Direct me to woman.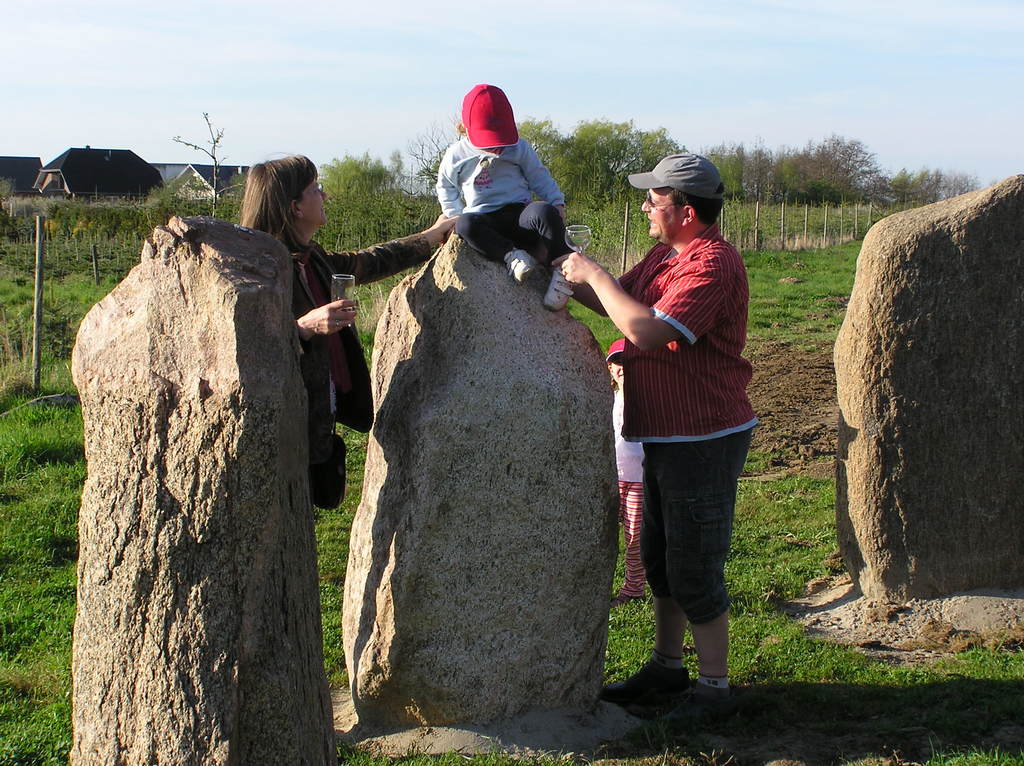
Direction: pyautogui.locateOnScreen(242, 152, 445, 506).
